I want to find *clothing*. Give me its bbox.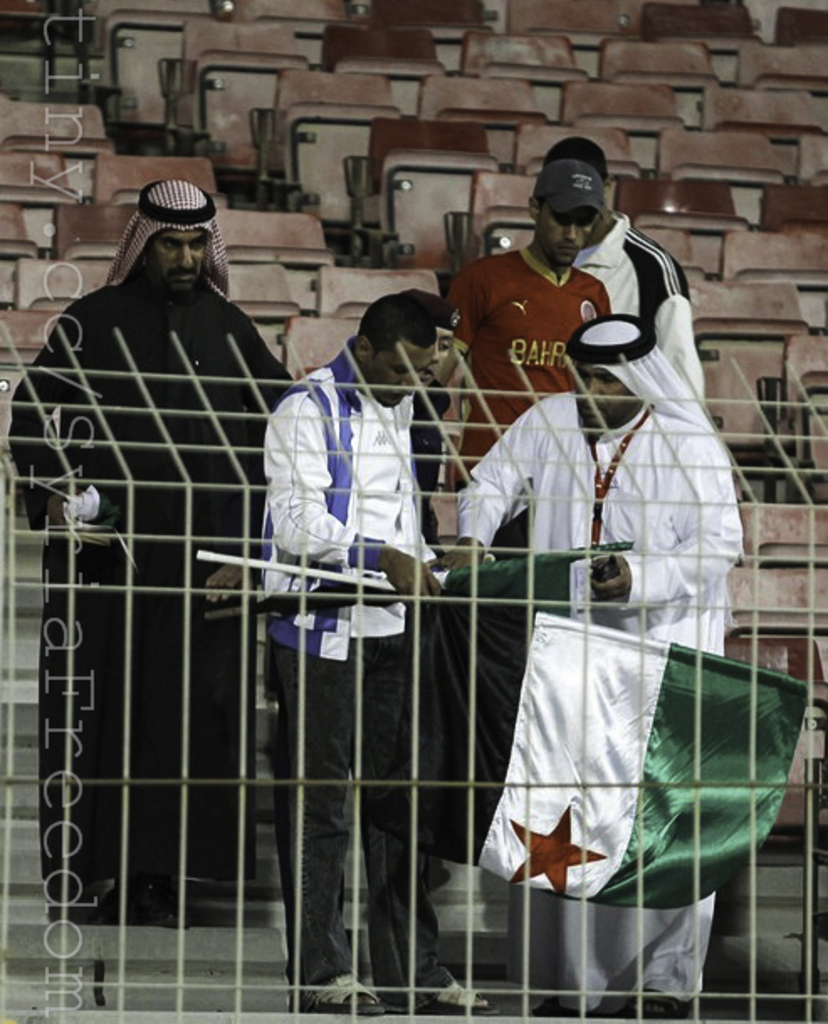
bbox(250, 339, 438, 1017).
